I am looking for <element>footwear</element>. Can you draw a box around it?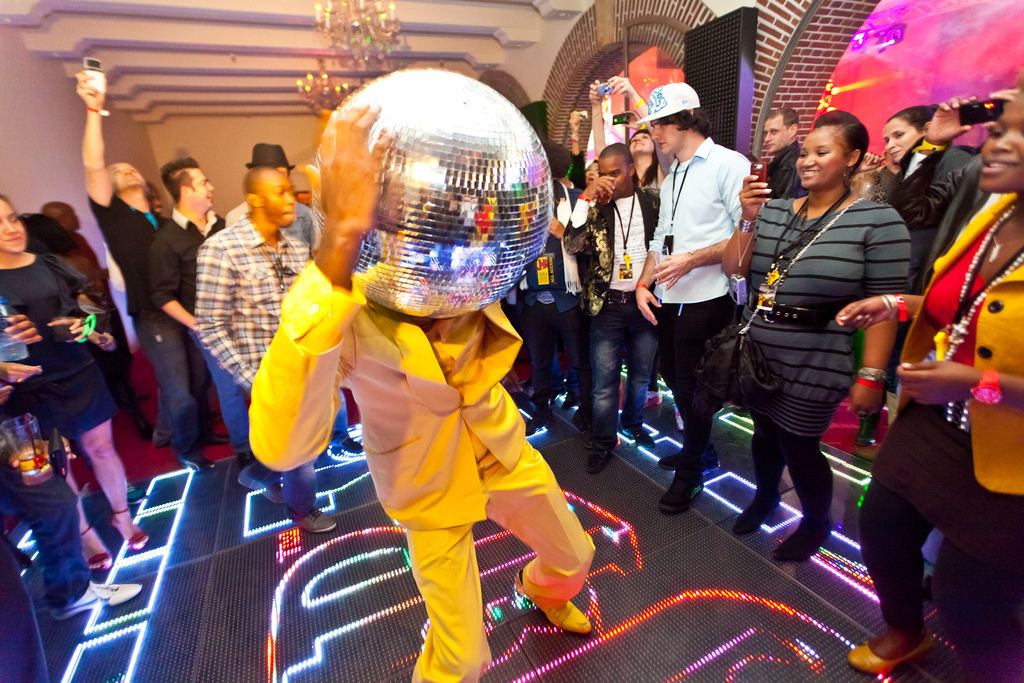
Sure, the bounding box is [583,423,592,444].
